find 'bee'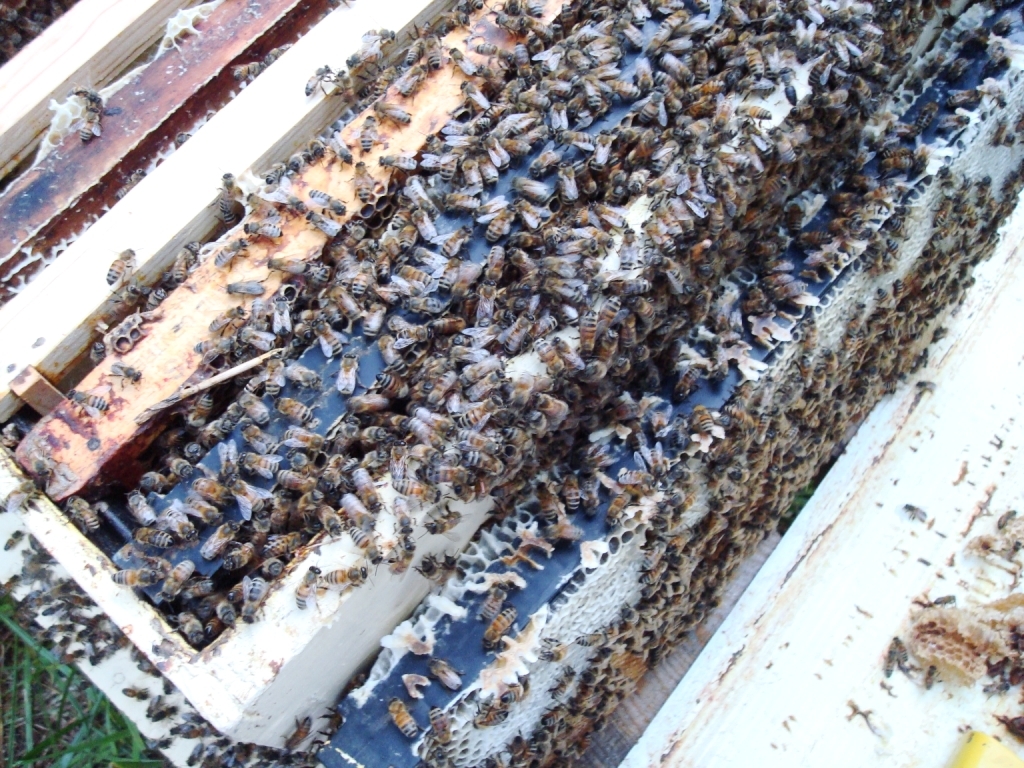
crop(465, 155, 482, 193)
